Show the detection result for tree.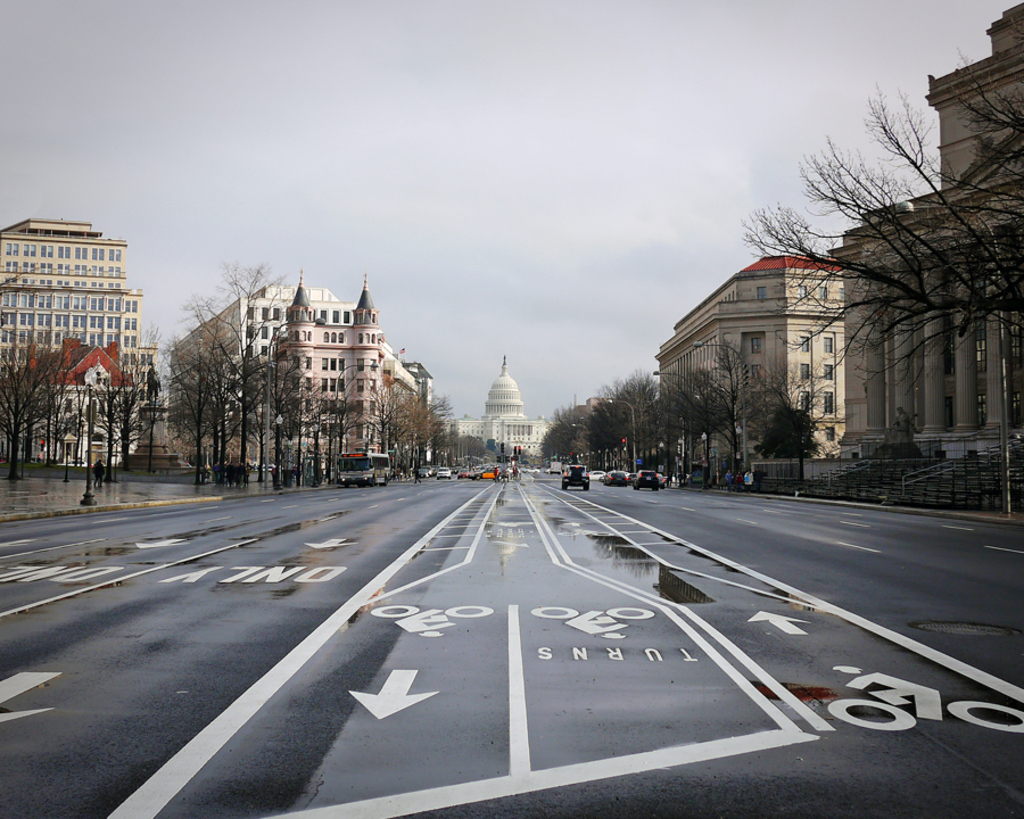
[left=737, top=43, right=1022, bottom=395].
